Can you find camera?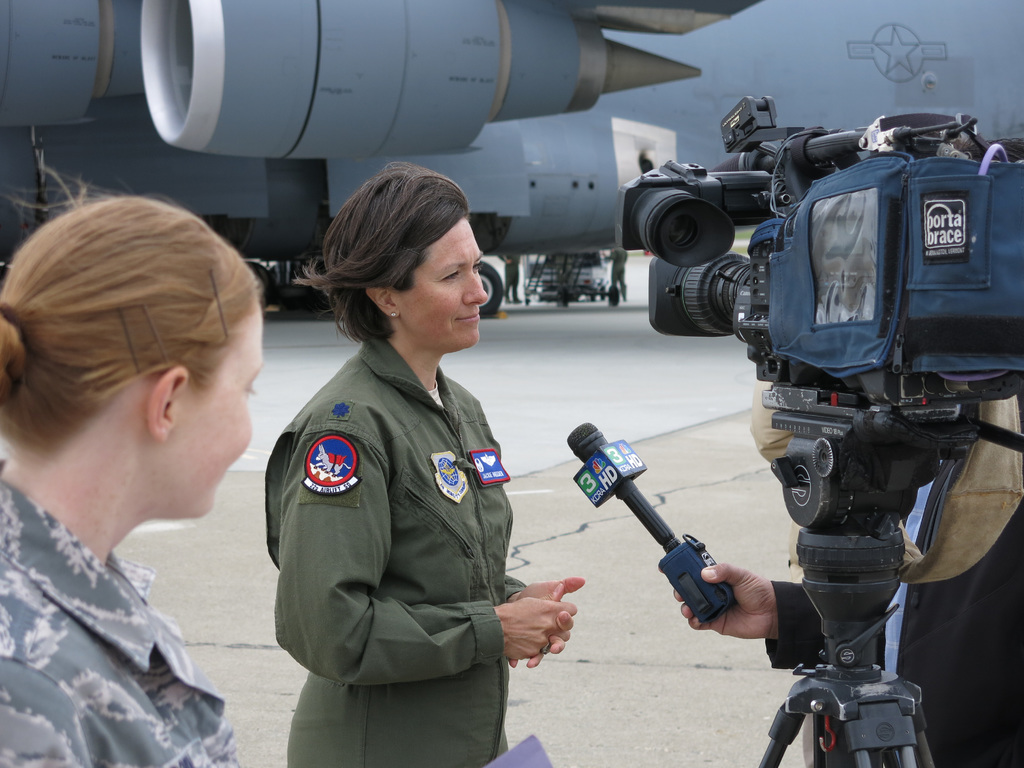
Yes, bounding box: <region>619, 93, 1023, 412</region>.
